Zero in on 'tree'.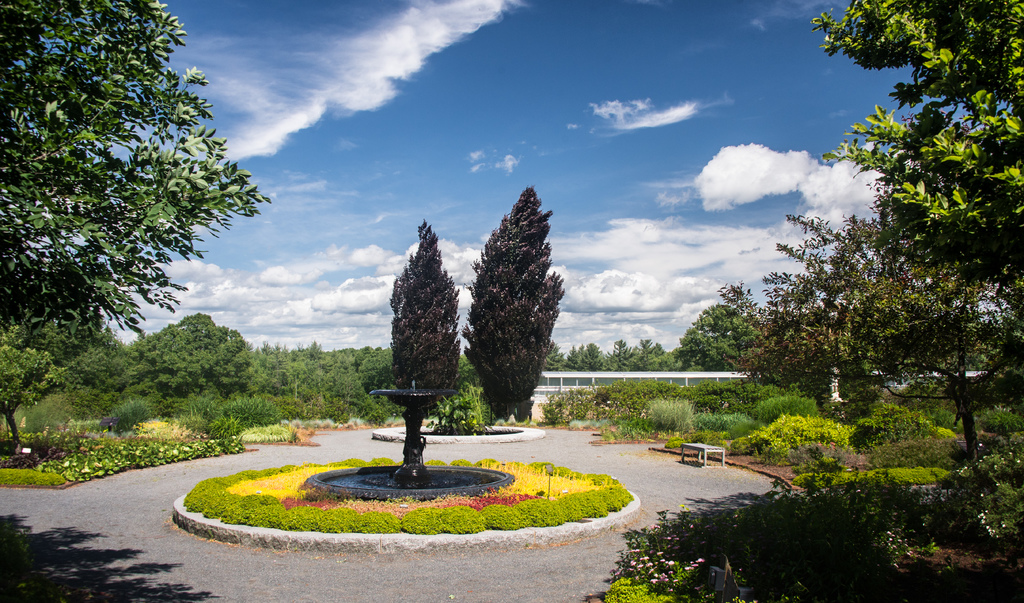
Zeroed in: box(676, 309, 751, 371).
